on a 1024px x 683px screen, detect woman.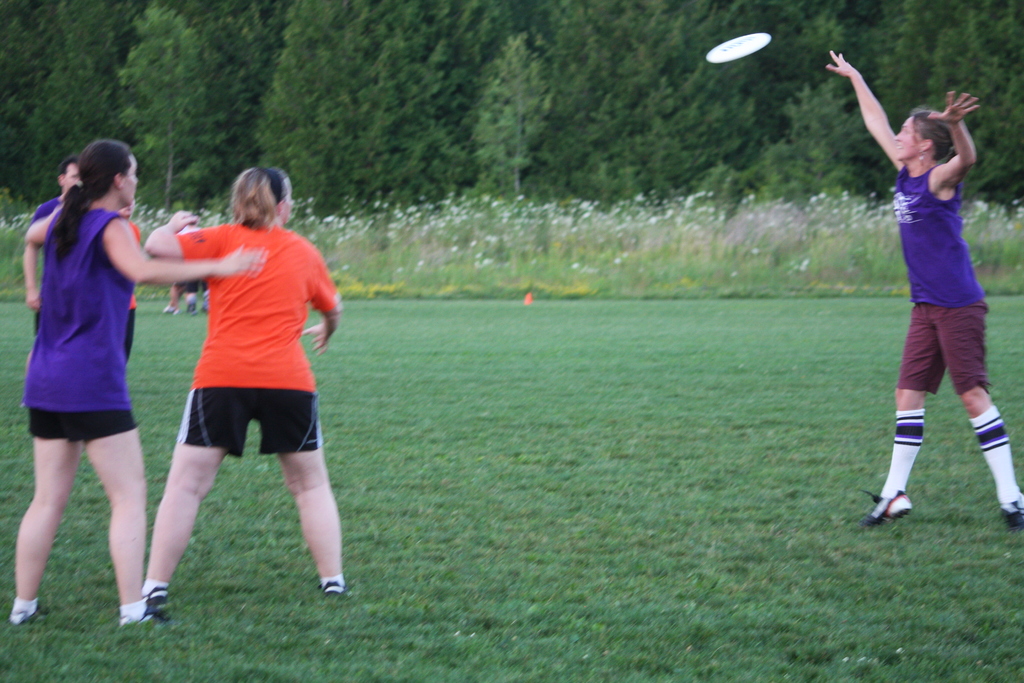
{"x1": 12, "y1": 142, "x2": 268, "y2": 625}.
